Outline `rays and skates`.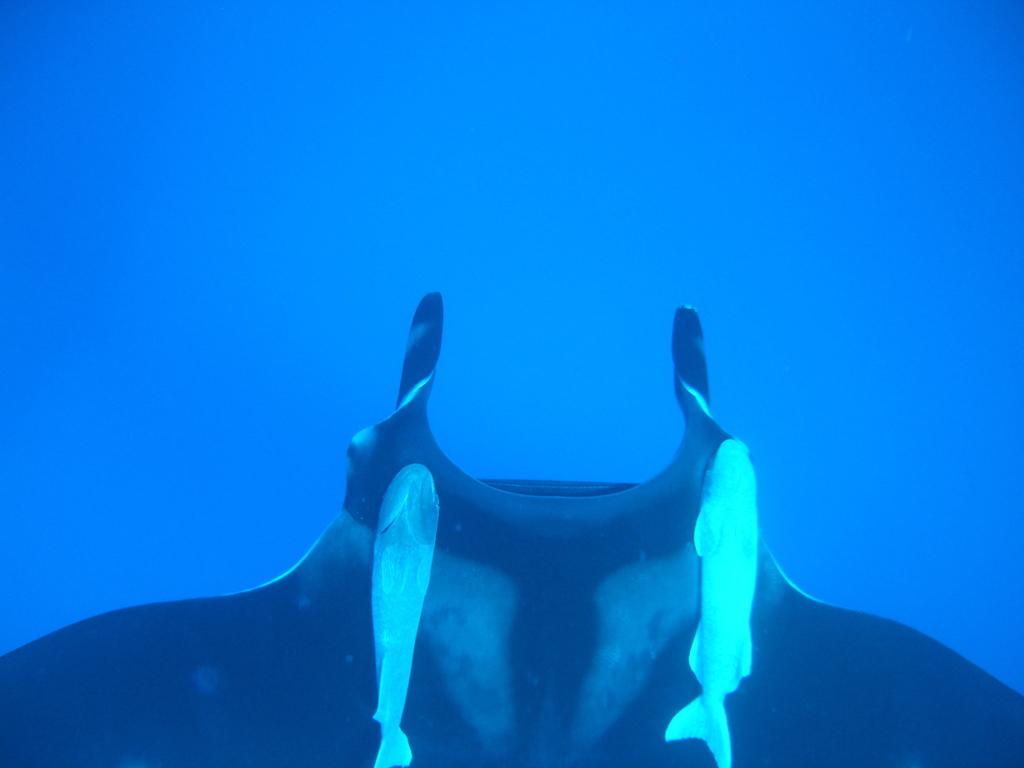
Outline: [left=0, top=292, right=1023, bottom=767].
